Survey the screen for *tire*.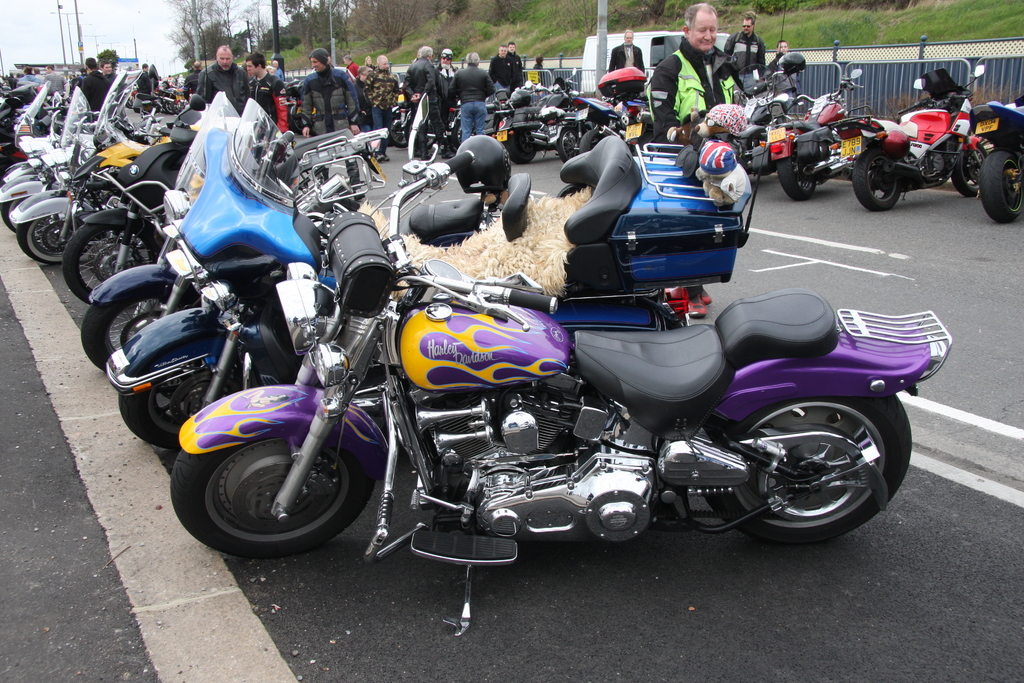
Survey found: select_region(507, 131, 540, 165).
